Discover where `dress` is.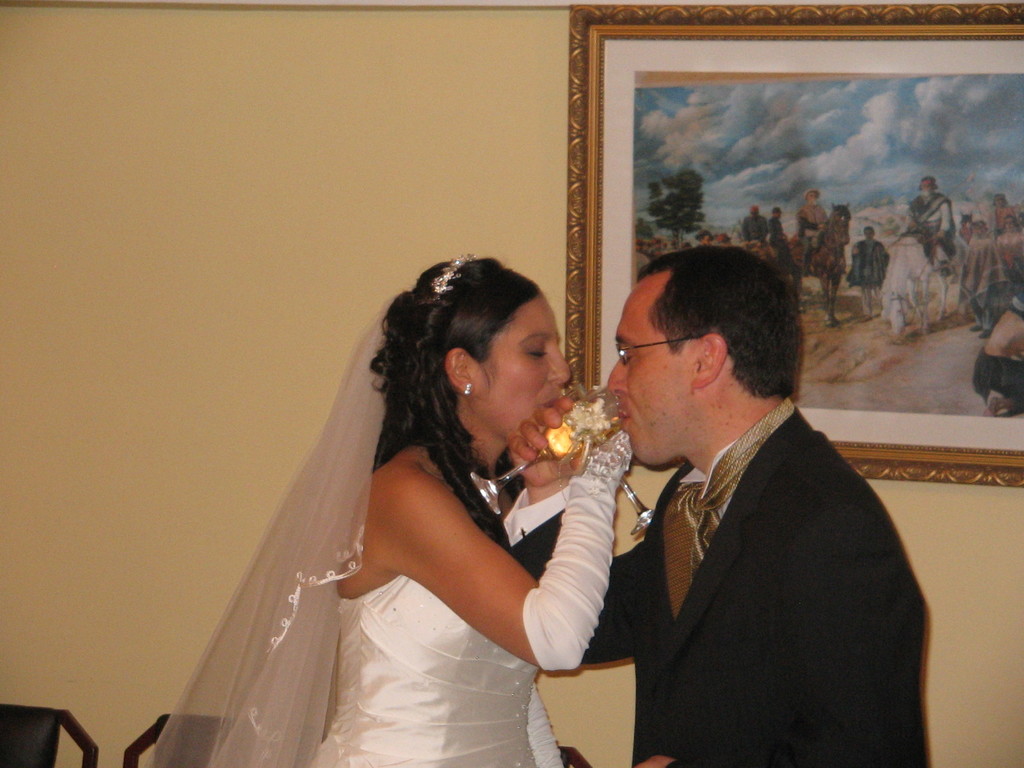
Discovered at x1=308 y1=575 x2=541 y2=767.
